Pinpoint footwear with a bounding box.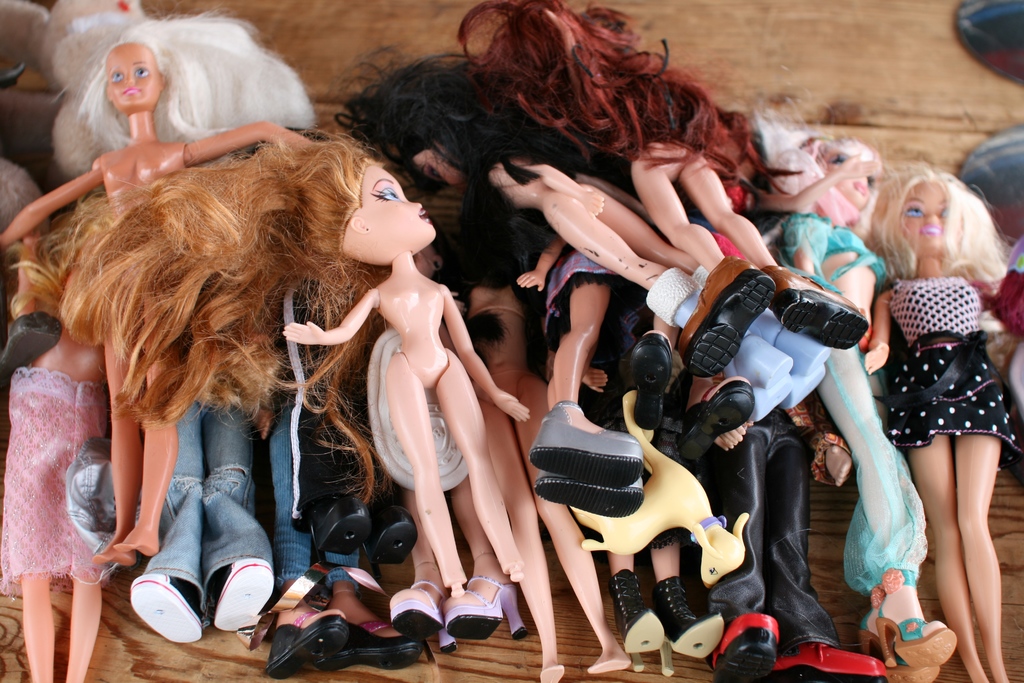
<region>365, 498, 425, 570</region>.
